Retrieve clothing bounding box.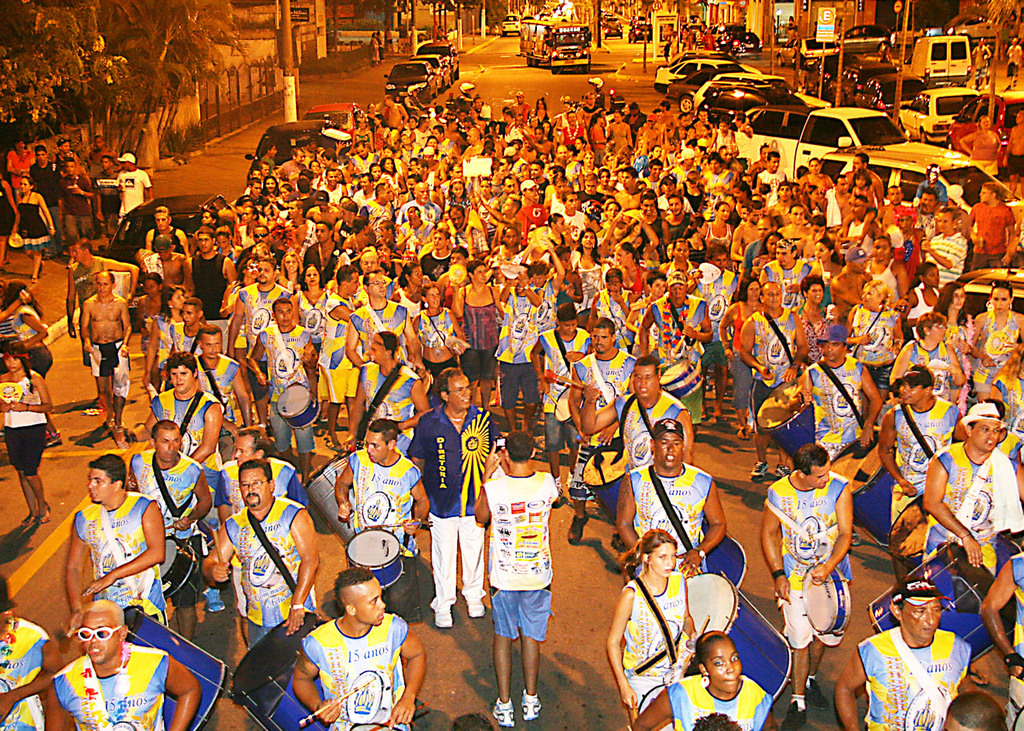
Bounding box: (305,604,415,730).
